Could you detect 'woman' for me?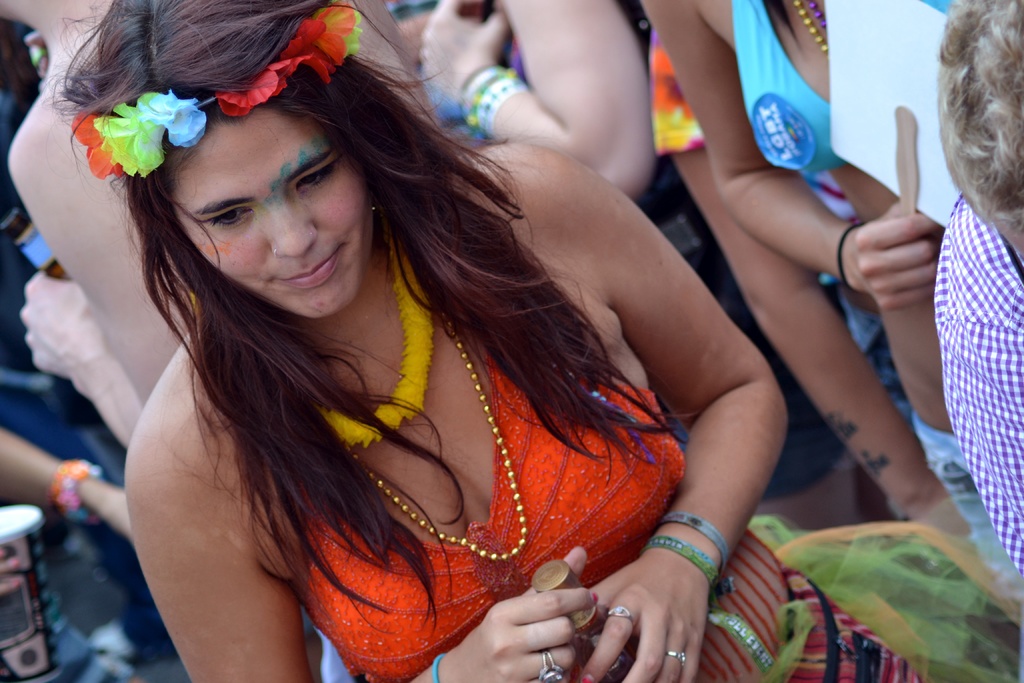
Detection result: 27 0 781 682.
